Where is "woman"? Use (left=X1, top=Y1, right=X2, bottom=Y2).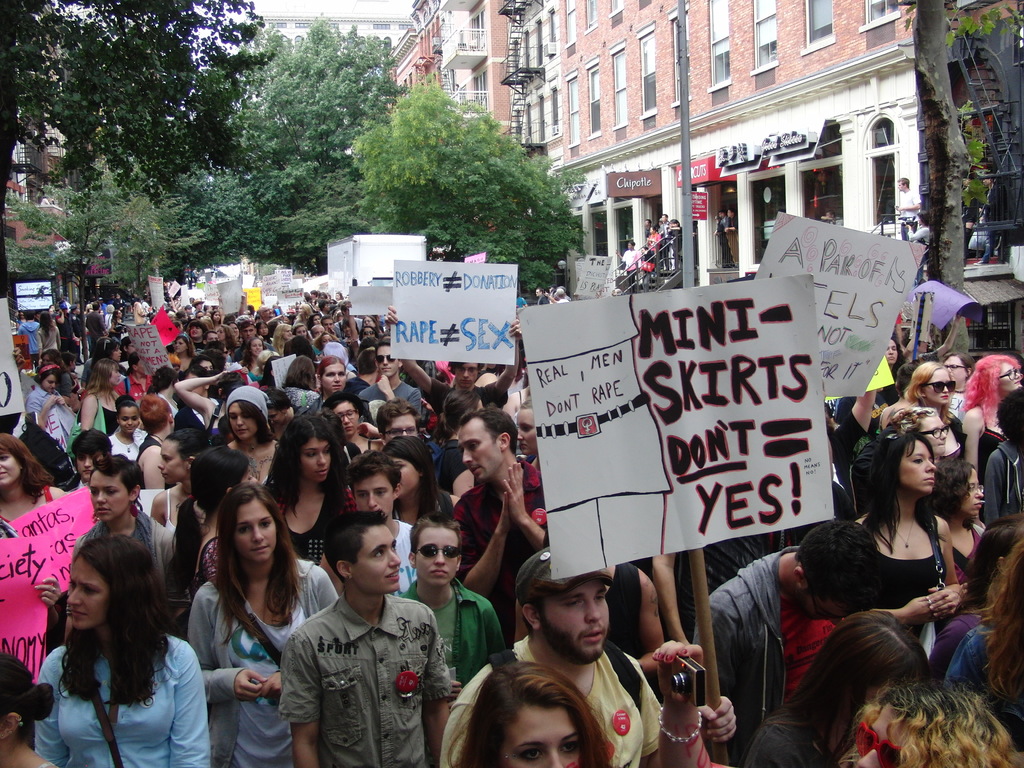
(left=252, top=333, right=270, bottom=356).
